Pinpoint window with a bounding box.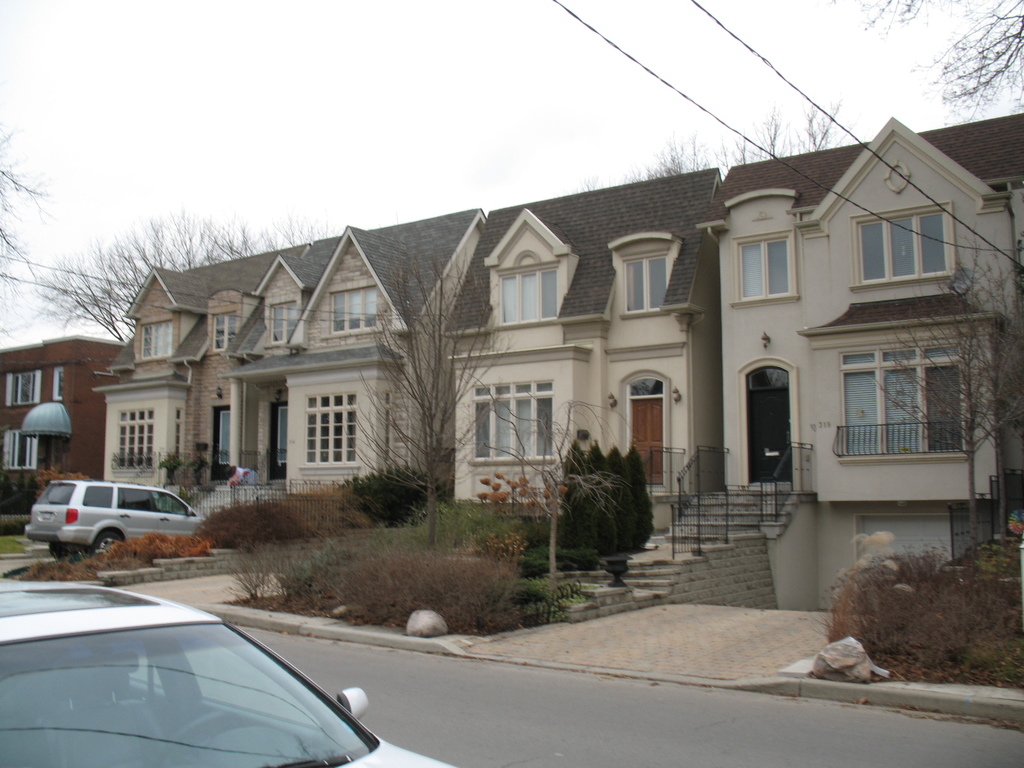
<region>55, 366, 67, 404</region>.
